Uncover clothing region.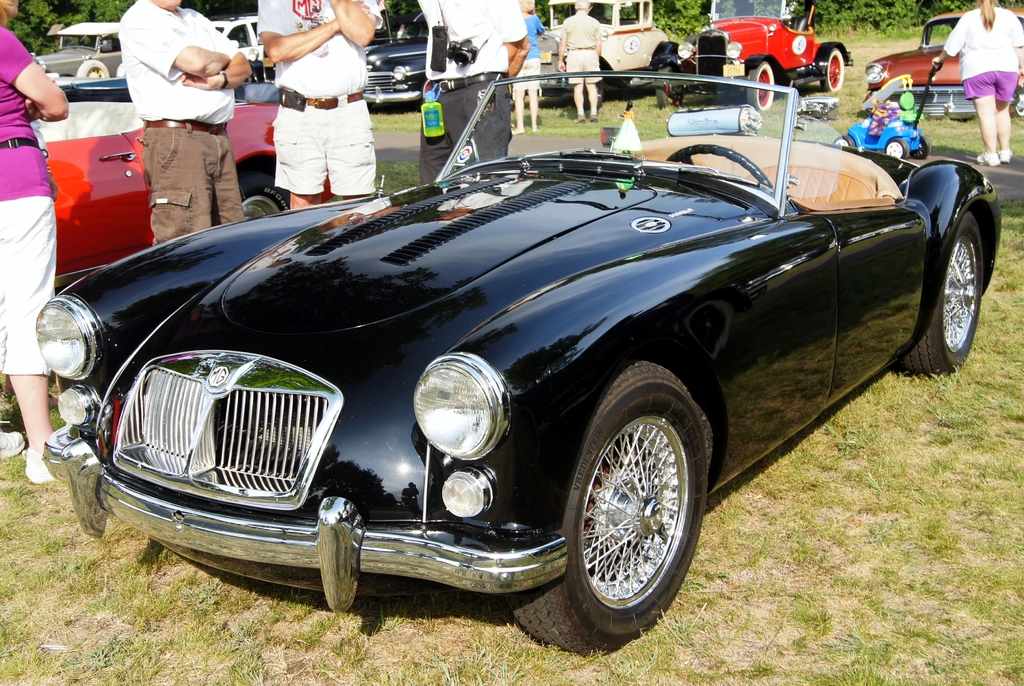
Uncovered: <bbox>250, 38, 378, 188</bbox>.
